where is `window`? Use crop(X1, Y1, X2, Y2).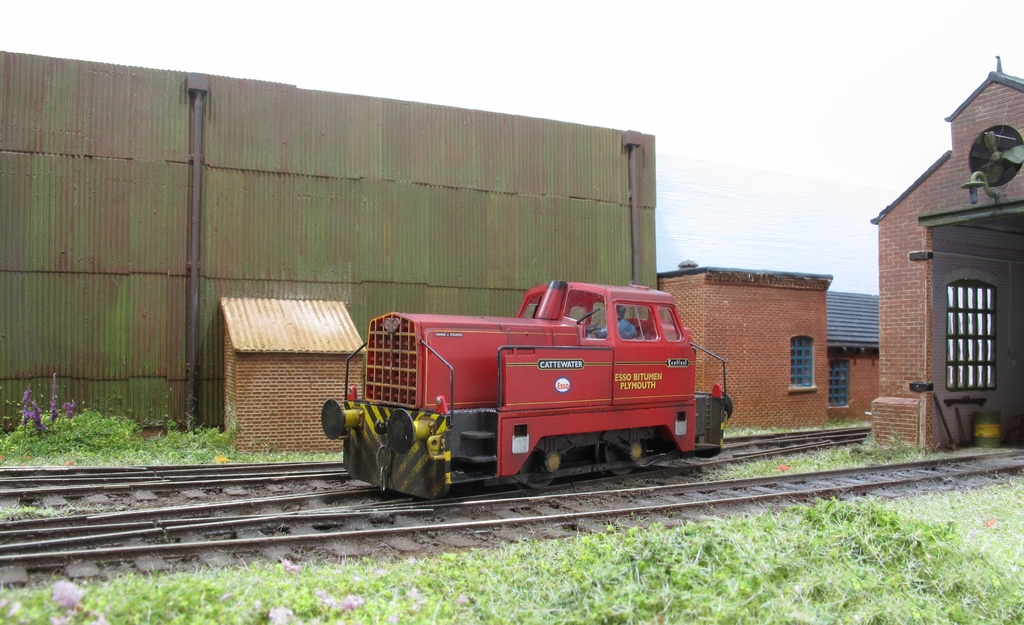
crop(614, 300, 656, 338).
